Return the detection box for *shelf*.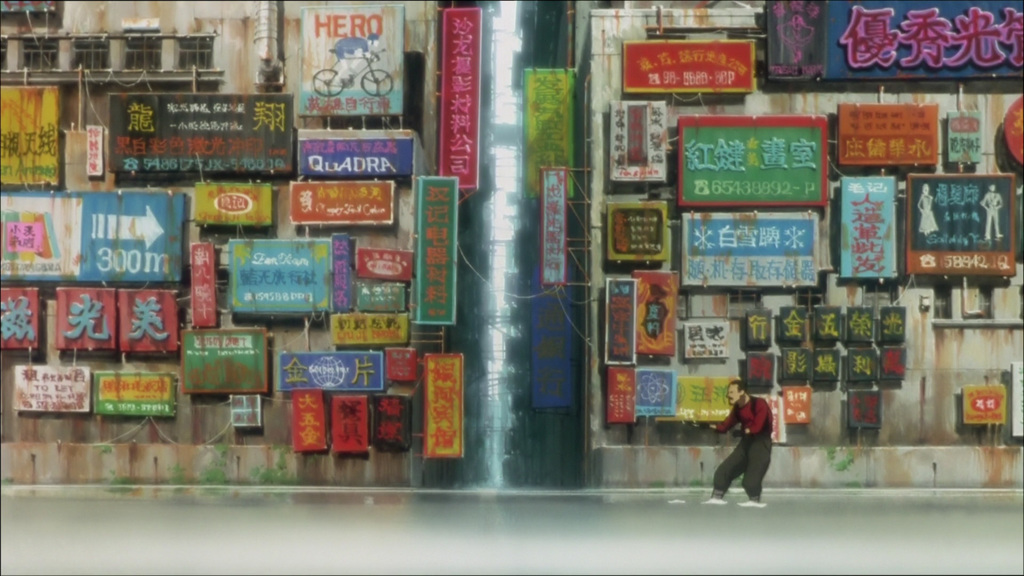
select_region(243, 310, 329, 323).
